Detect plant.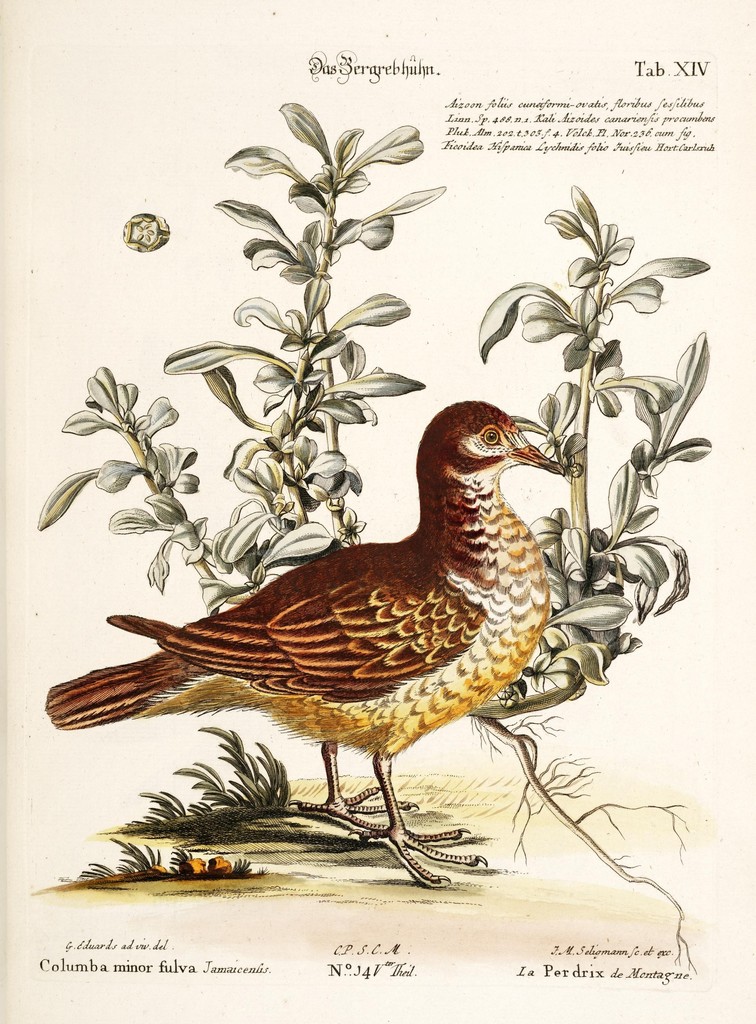
Detected at 99 720 298 839.
